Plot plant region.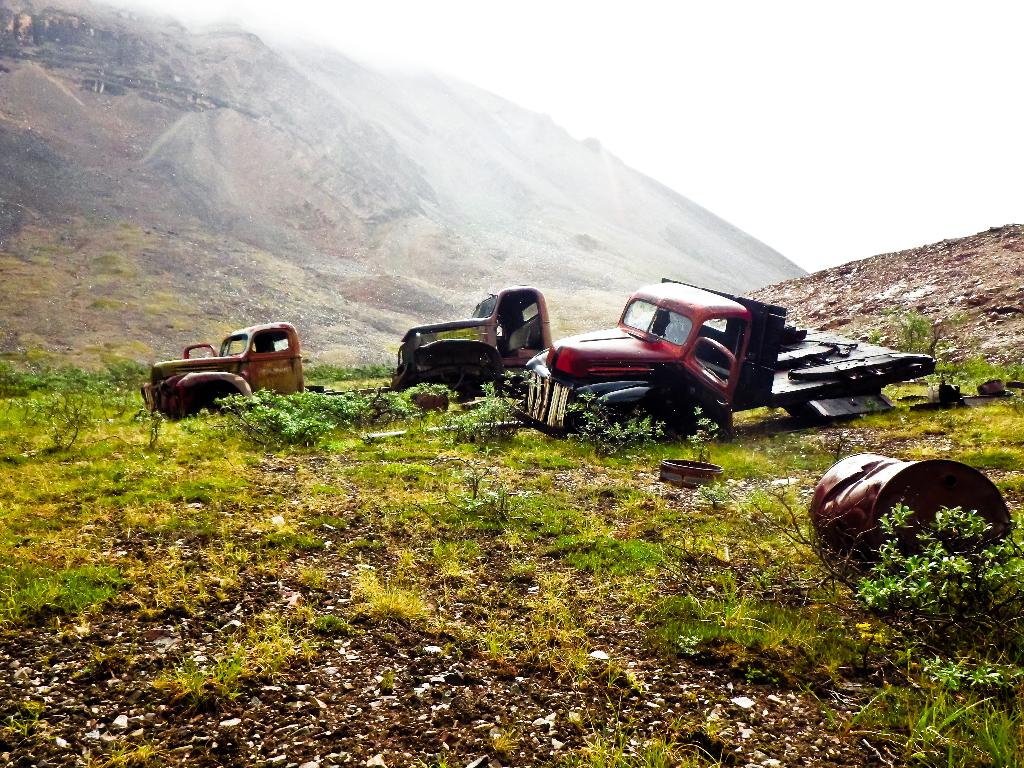
Plotted at pyautogui.locateOnScreen(847, 502, 1023, 700).
